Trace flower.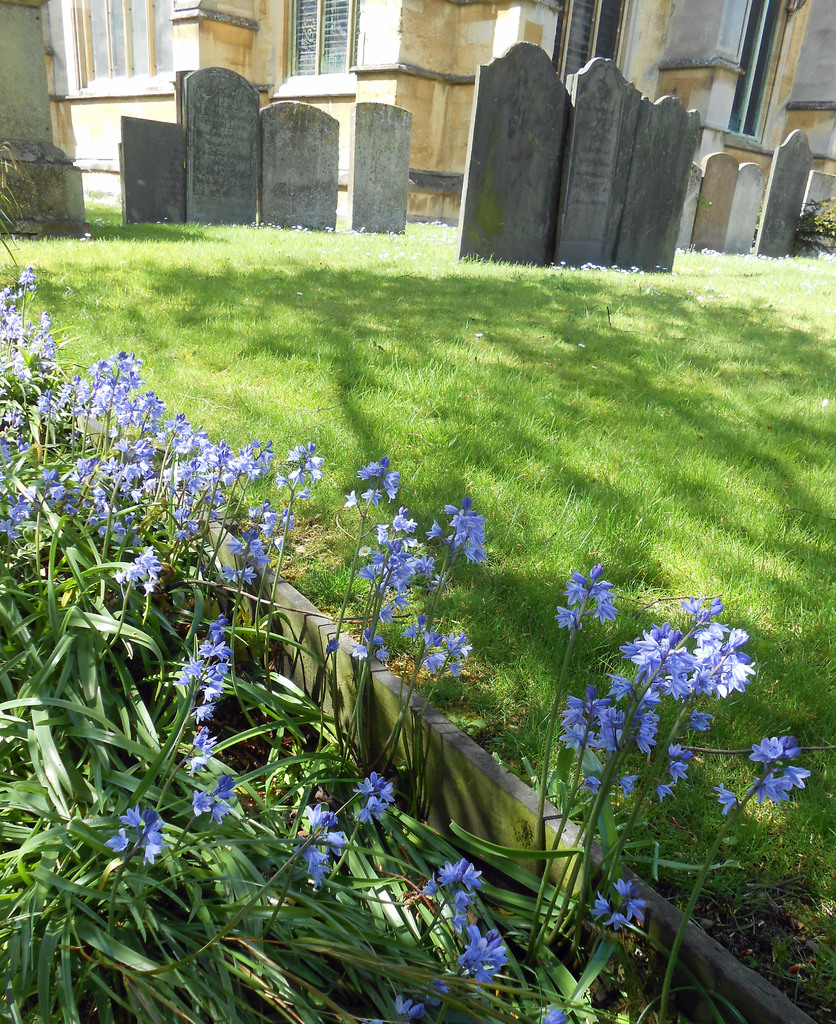
Traced to {"x1": 537, "y1": 1005, "x2": 574, "y2": 1023}.
